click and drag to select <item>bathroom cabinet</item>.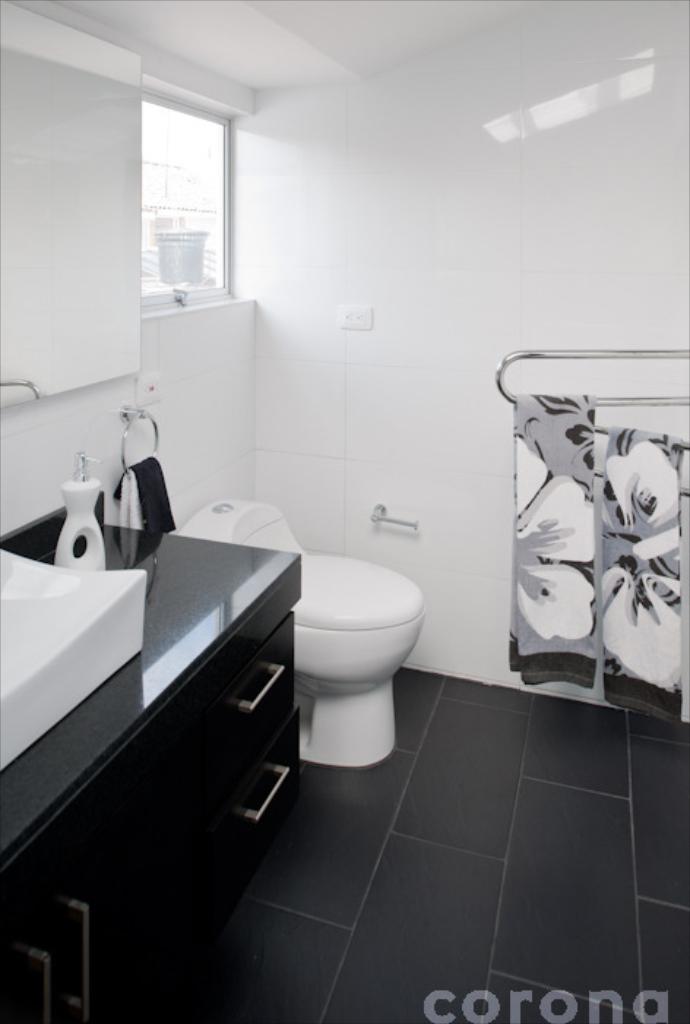
Selection: l=0, t=511, r=310, b=1023.
